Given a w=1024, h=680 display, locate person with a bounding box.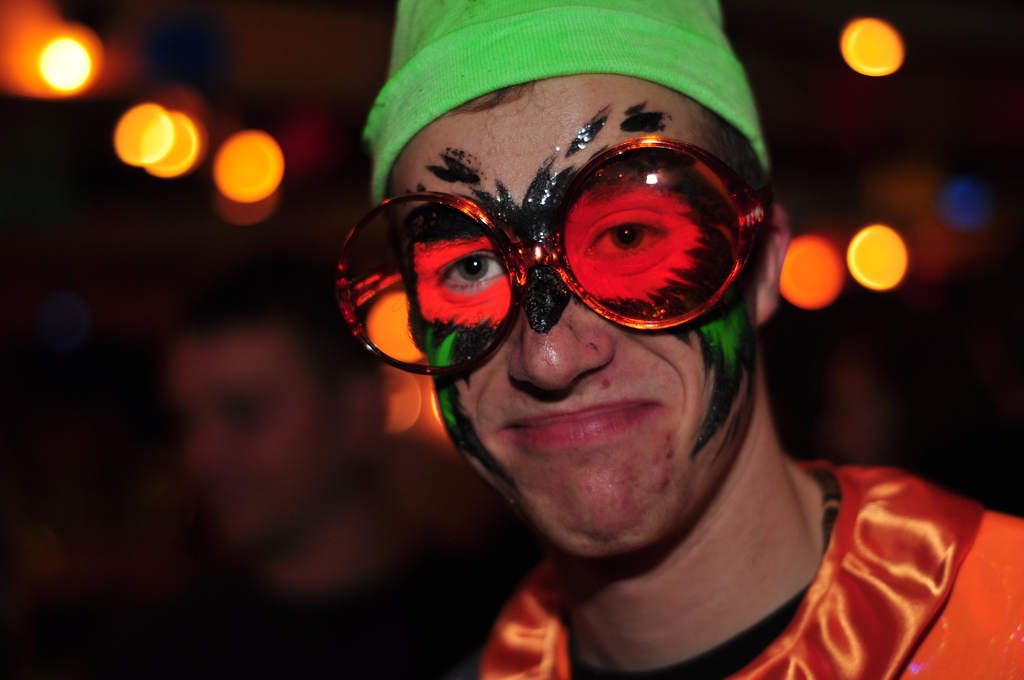
Located: <box>282,8,943,673</box>.
